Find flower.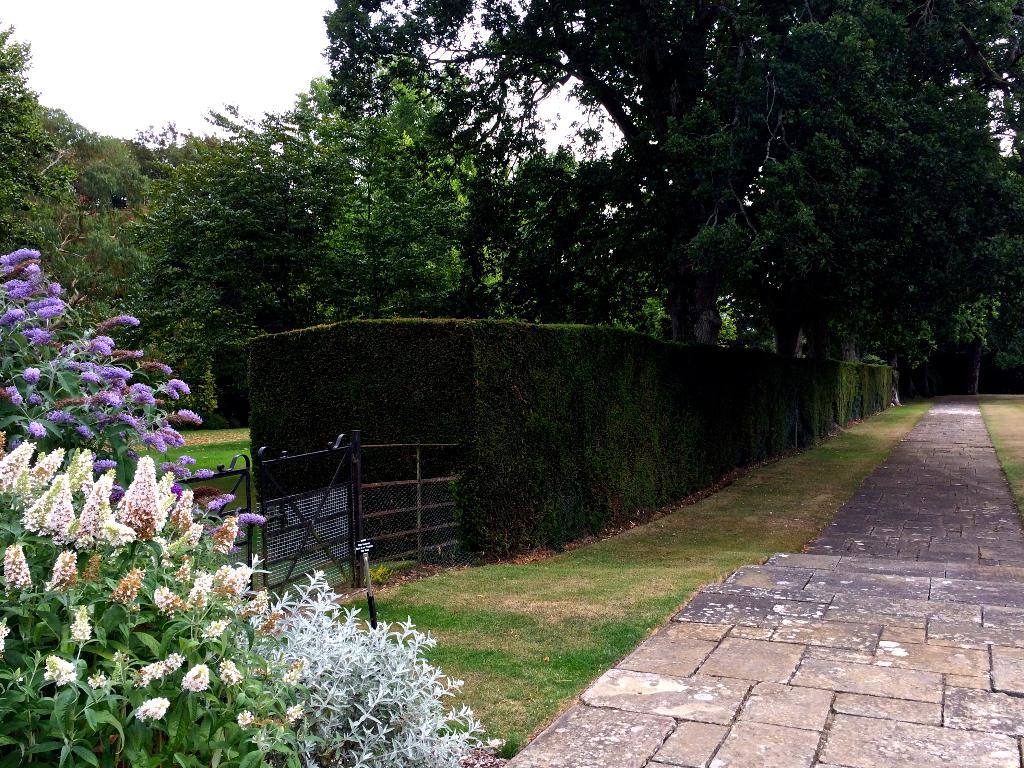
crop(222, 660, 243, 691).
